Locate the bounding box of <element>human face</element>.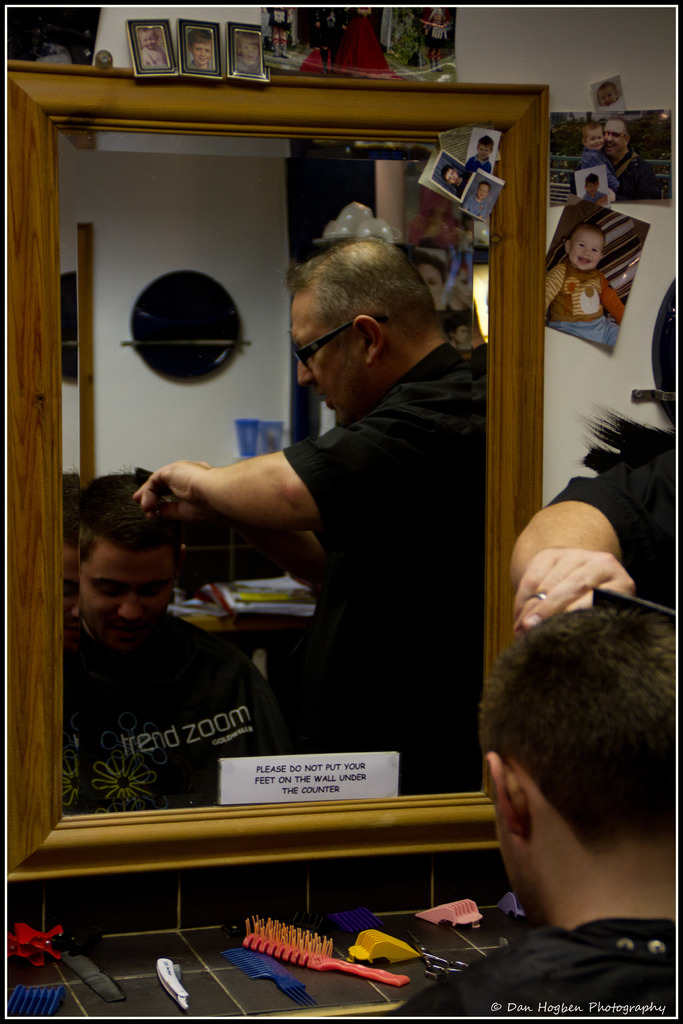
Bounding box: region(476, 183, 487, 194).
